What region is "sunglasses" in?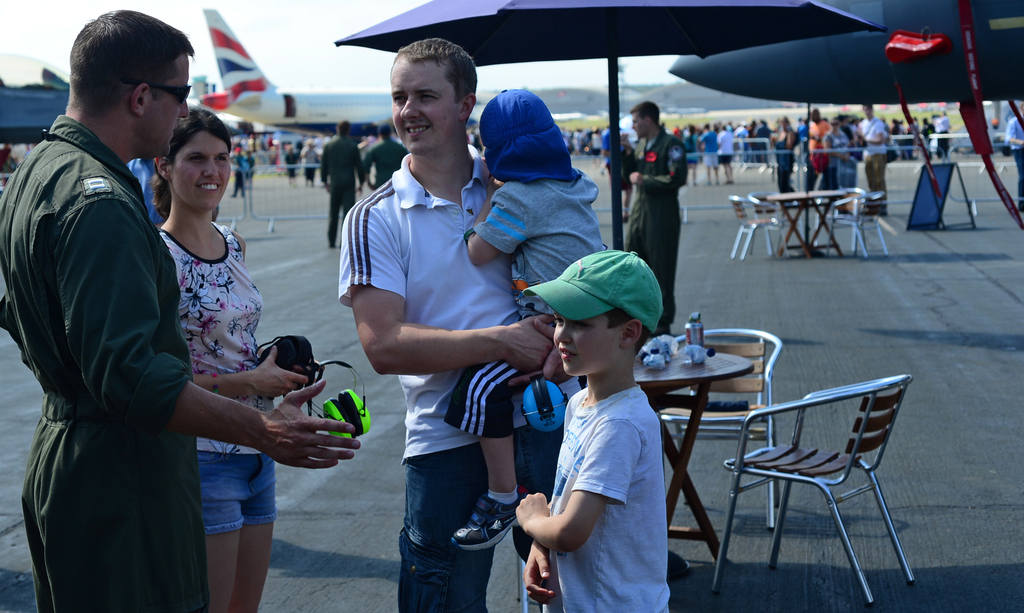
select_region(131, 81, 191, 101).
